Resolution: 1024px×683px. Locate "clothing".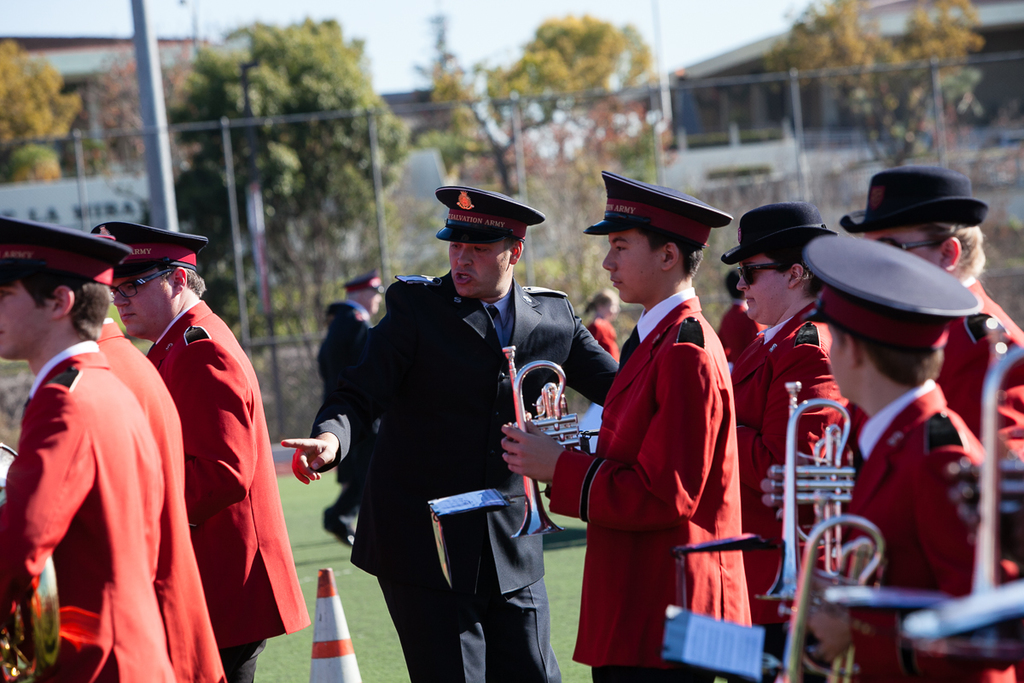
{"left": 848, "top": 166, "right": 991, "bottom": 242}.
